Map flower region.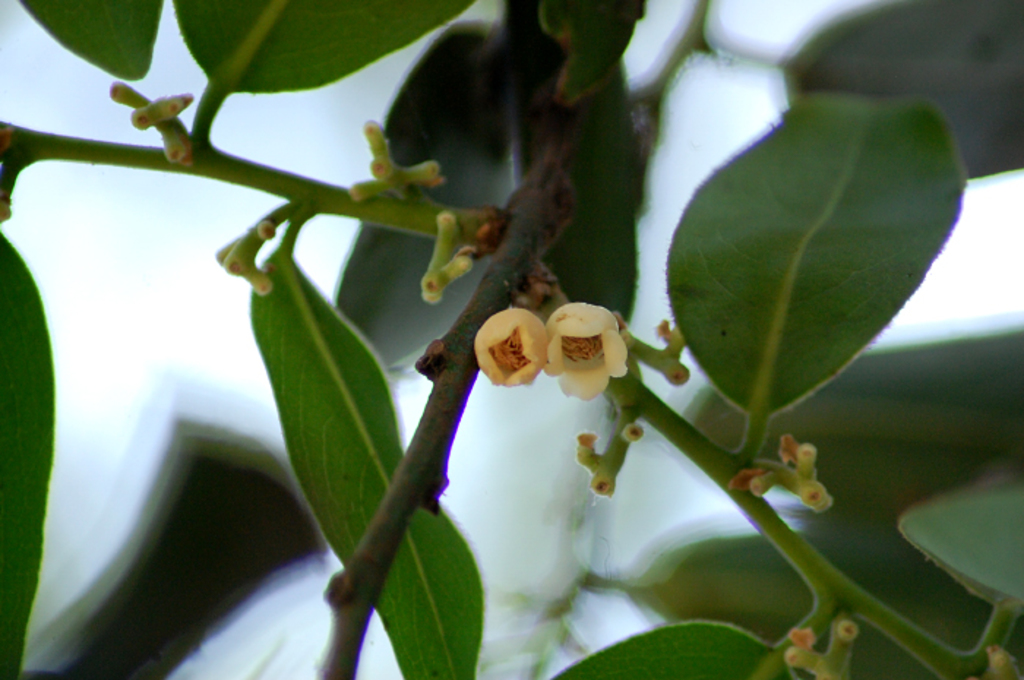
Mapped to bbox(537, 290, 644, 408).
